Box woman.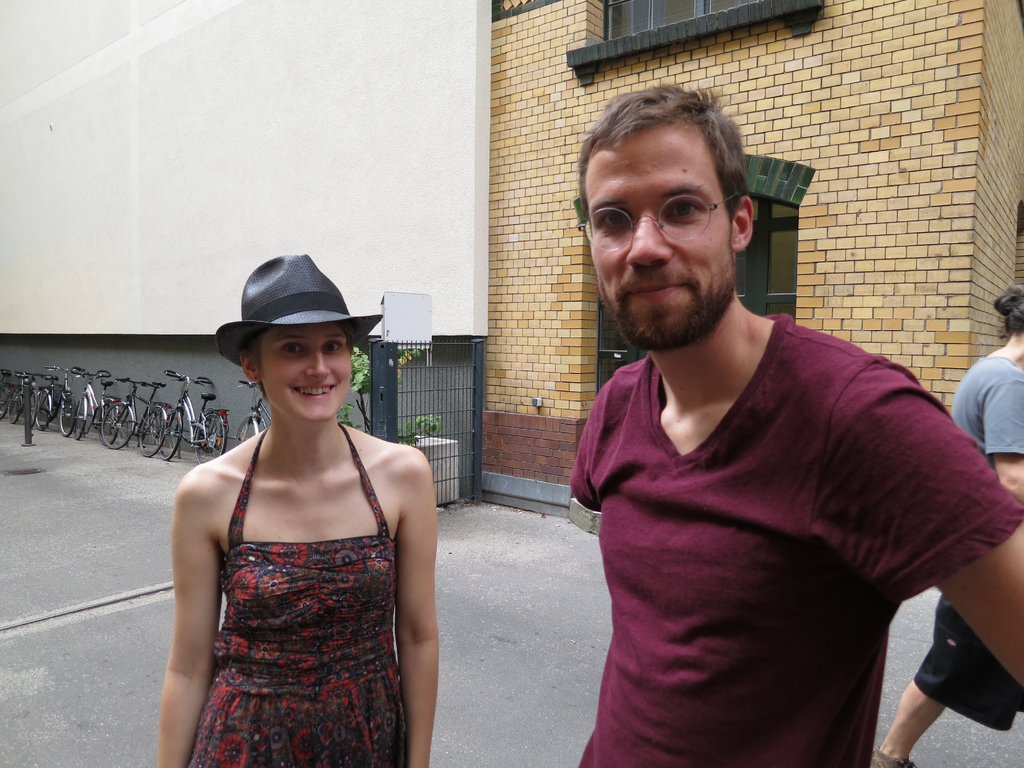
bbox=[872, 281, 1023, 767].
